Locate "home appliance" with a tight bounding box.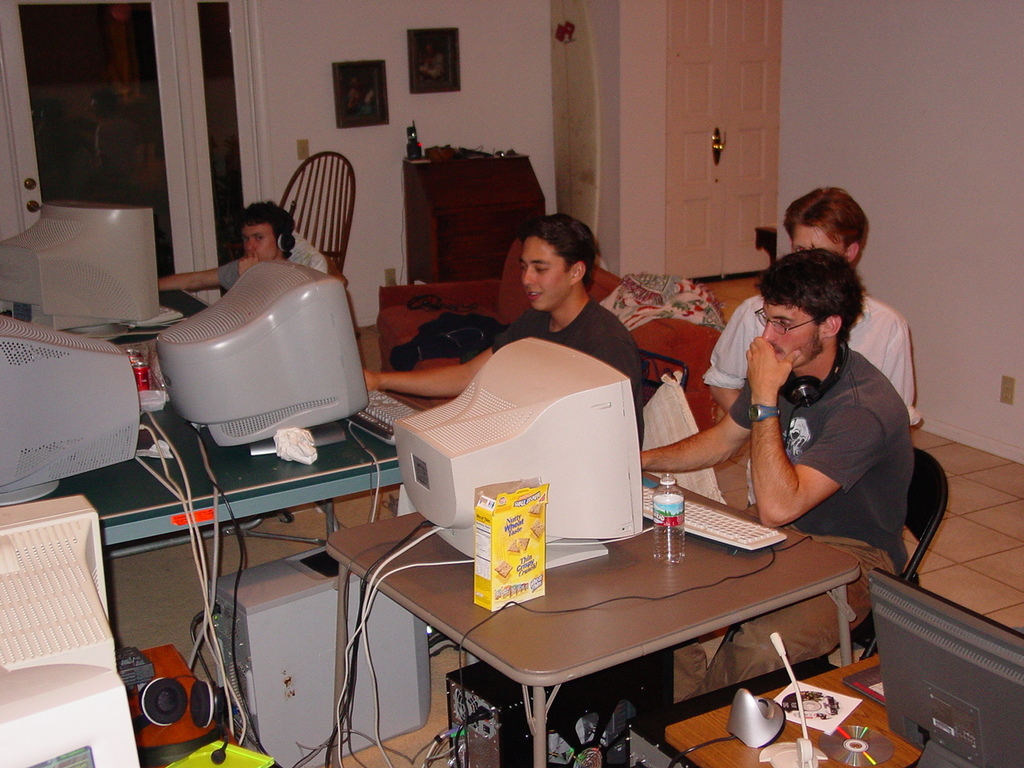
[642, 478, 790, 552].
